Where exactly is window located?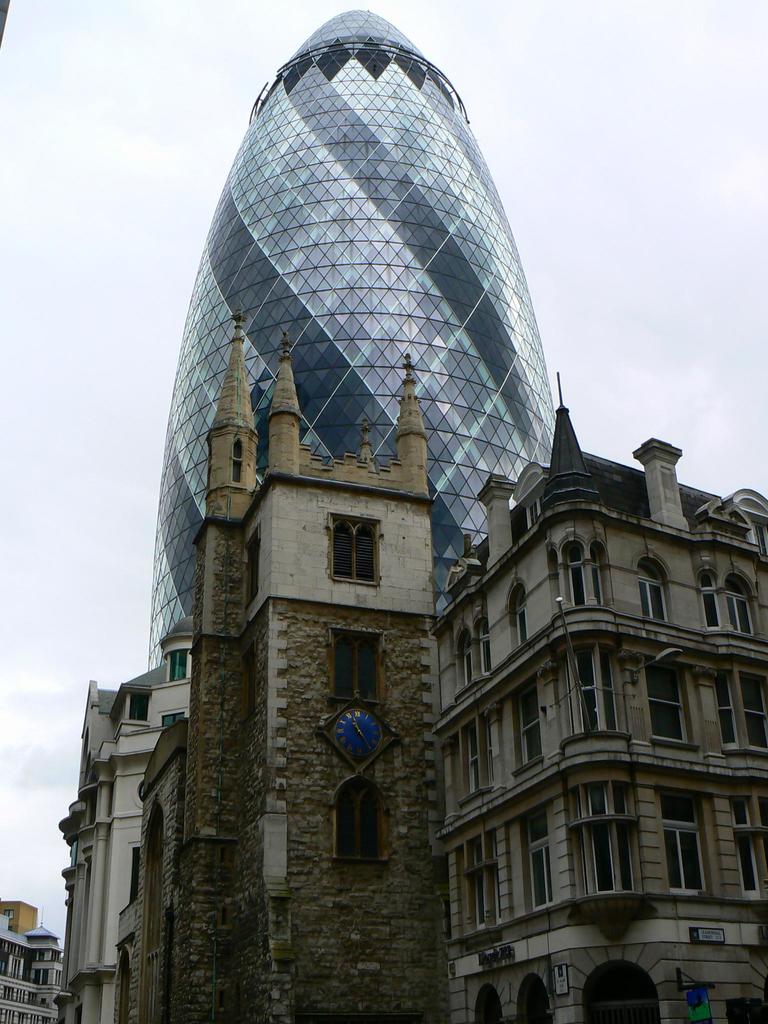
Its bounding box is 572,783,623,819.
